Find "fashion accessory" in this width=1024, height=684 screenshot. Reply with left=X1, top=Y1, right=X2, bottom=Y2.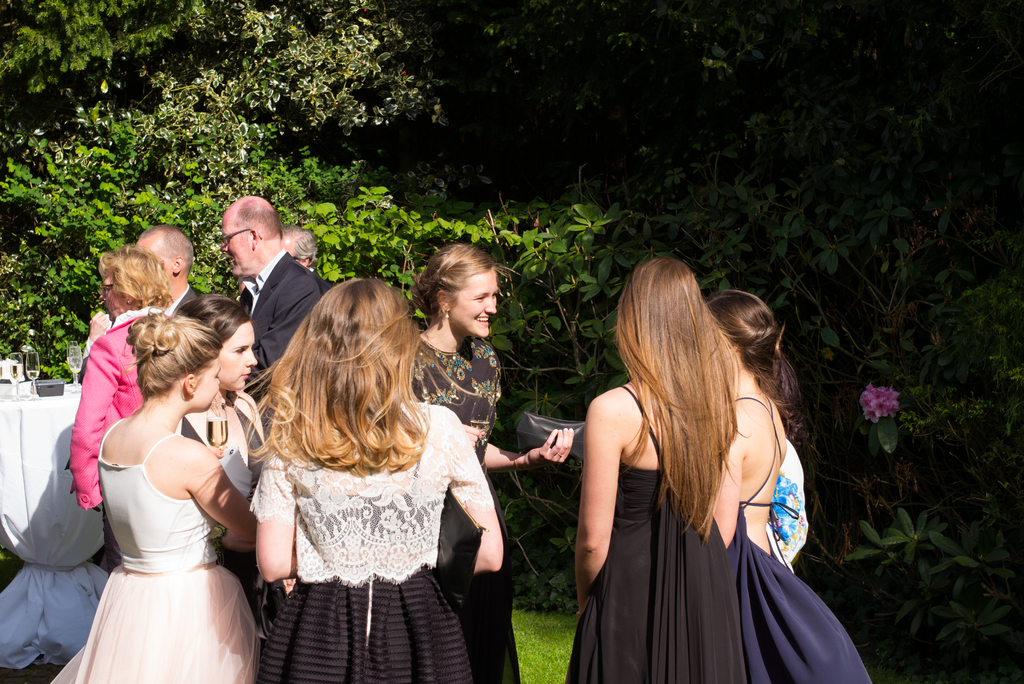
left=445, top=310, right=447, bottom=320.
